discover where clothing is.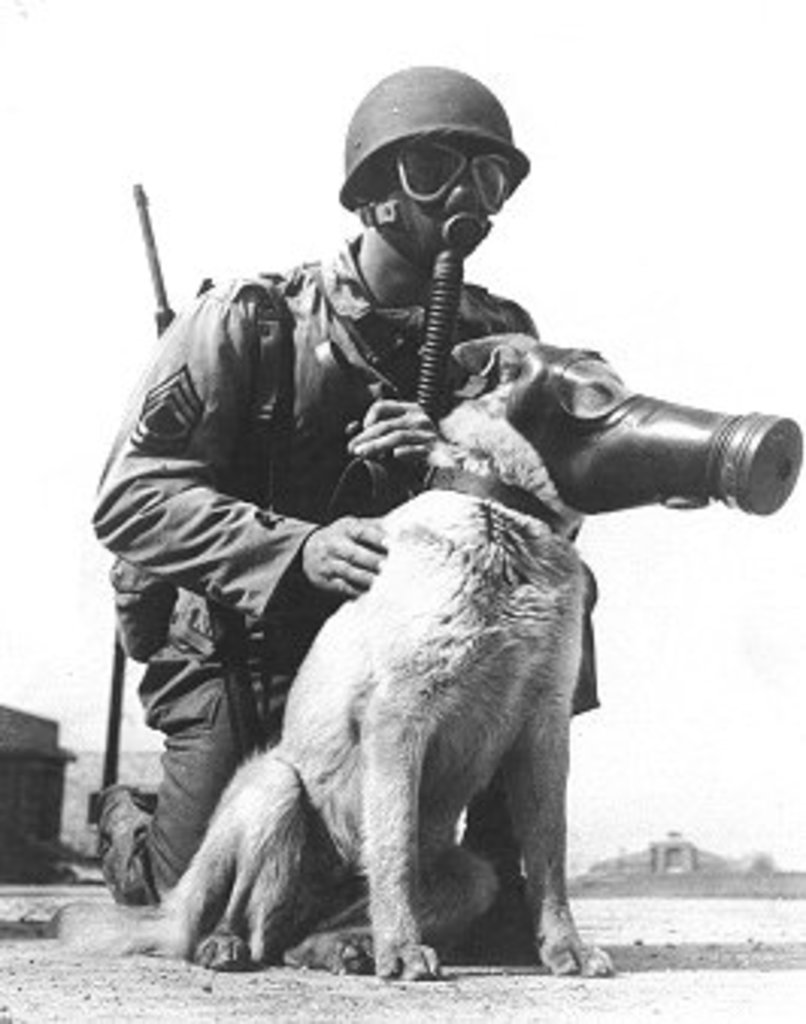
Discovered at pyautogui.locateOnScreen(112, 185, 670, 960).
